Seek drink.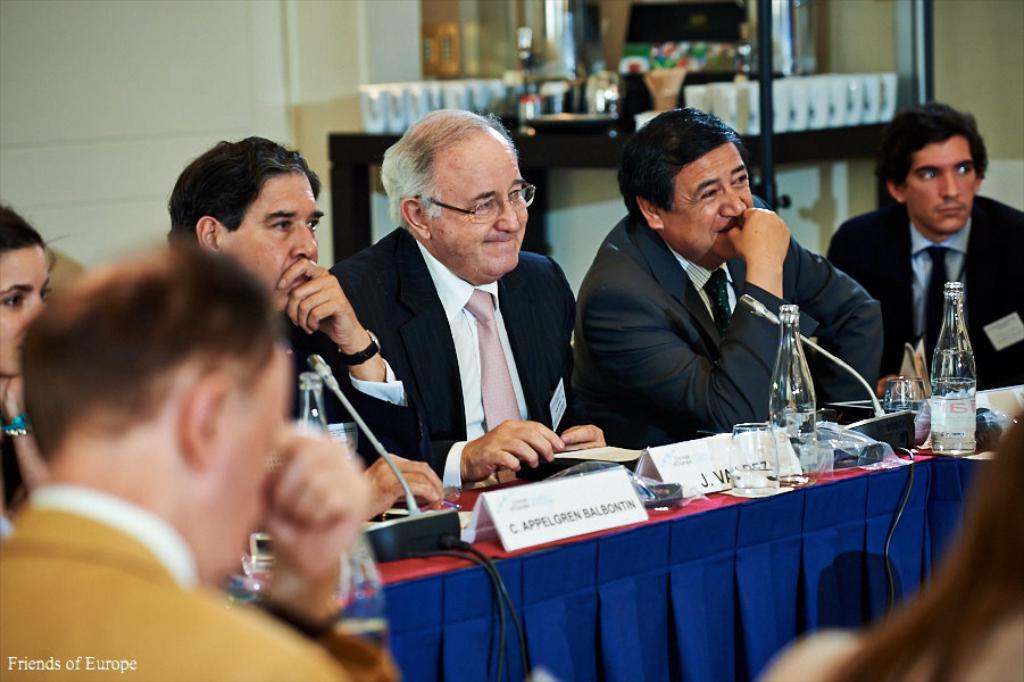
select_region(930, 375, 977, 460).
